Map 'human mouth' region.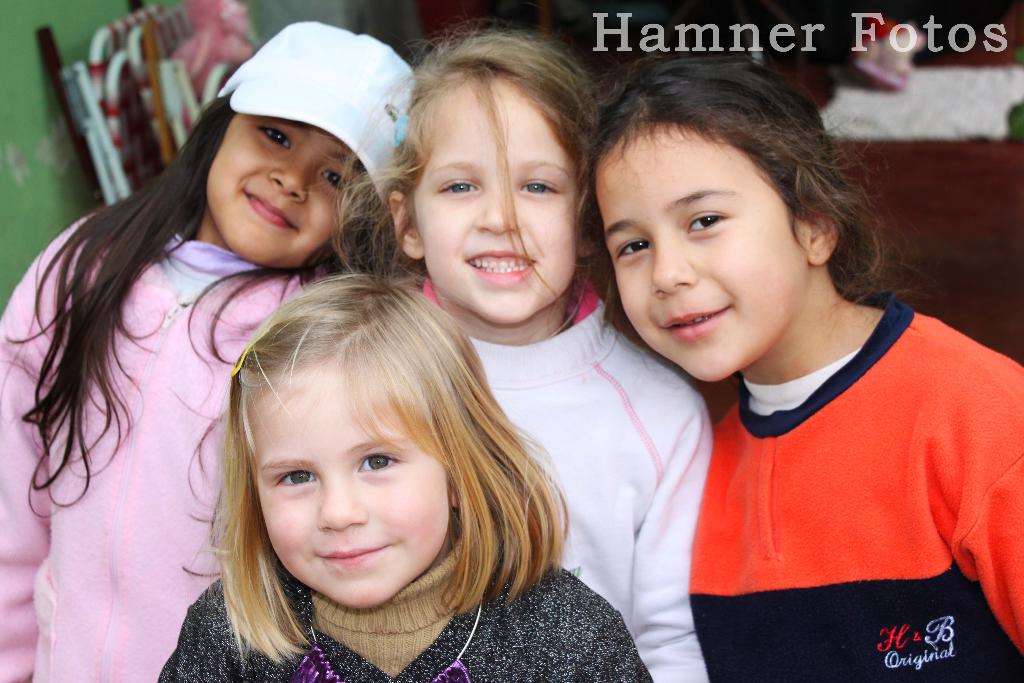
Mapped to BBox(657, 303, 729, 349).
